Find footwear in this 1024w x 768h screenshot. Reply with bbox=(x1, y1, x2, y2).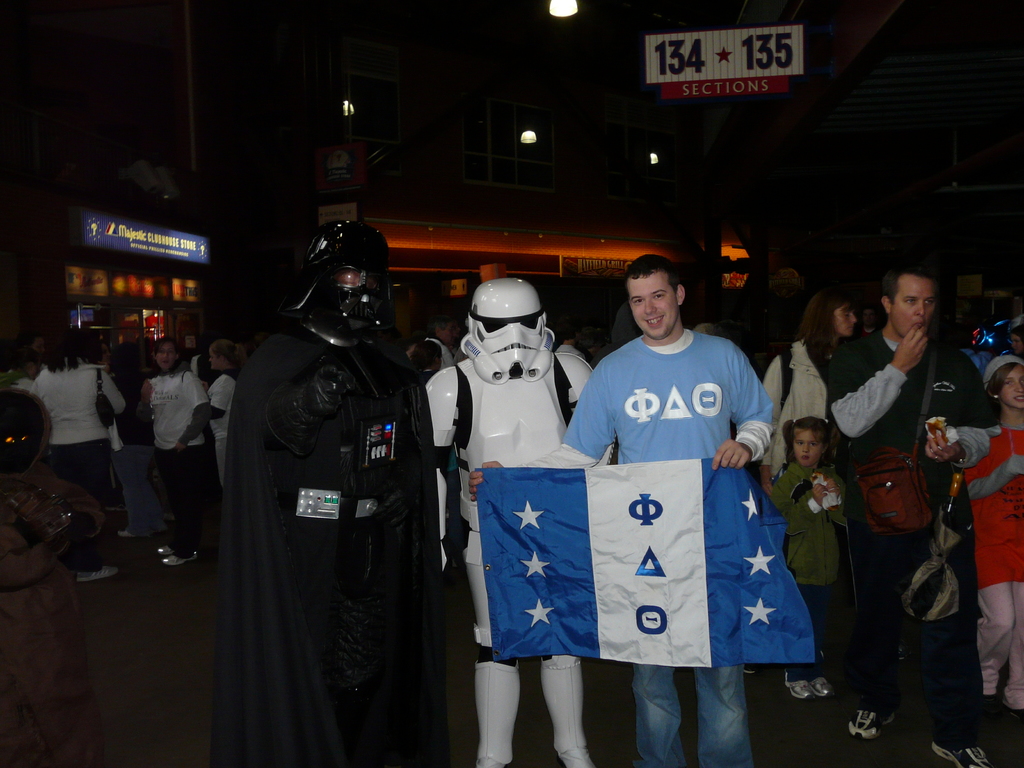
bbox=(472, 661, 523, 767).
